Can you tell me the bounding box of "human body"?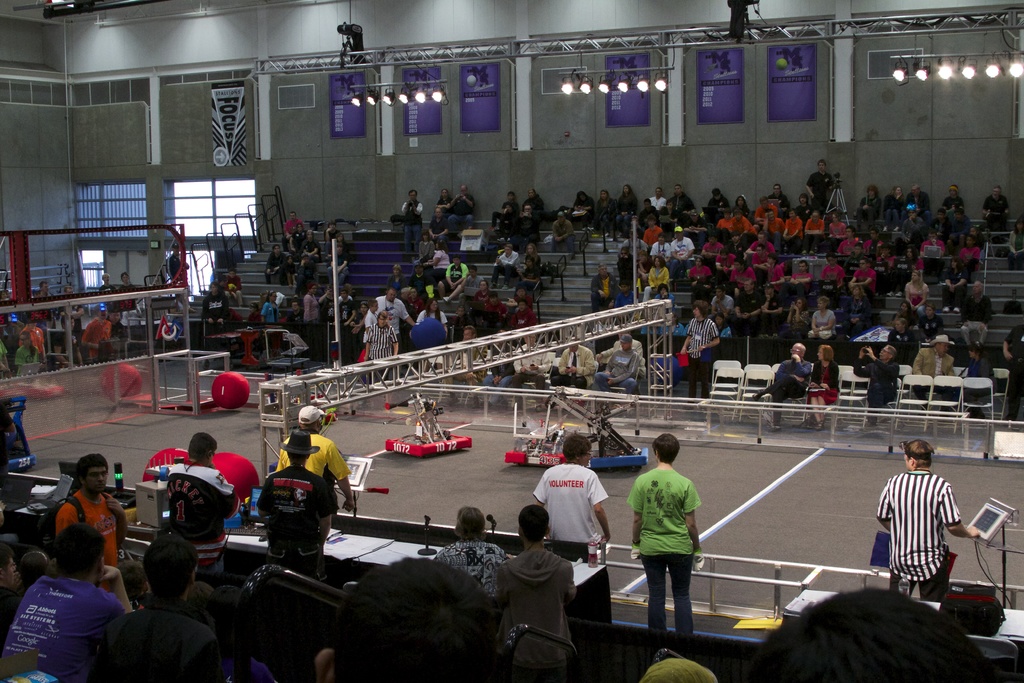
Rect(681, 255, 710, 289).
